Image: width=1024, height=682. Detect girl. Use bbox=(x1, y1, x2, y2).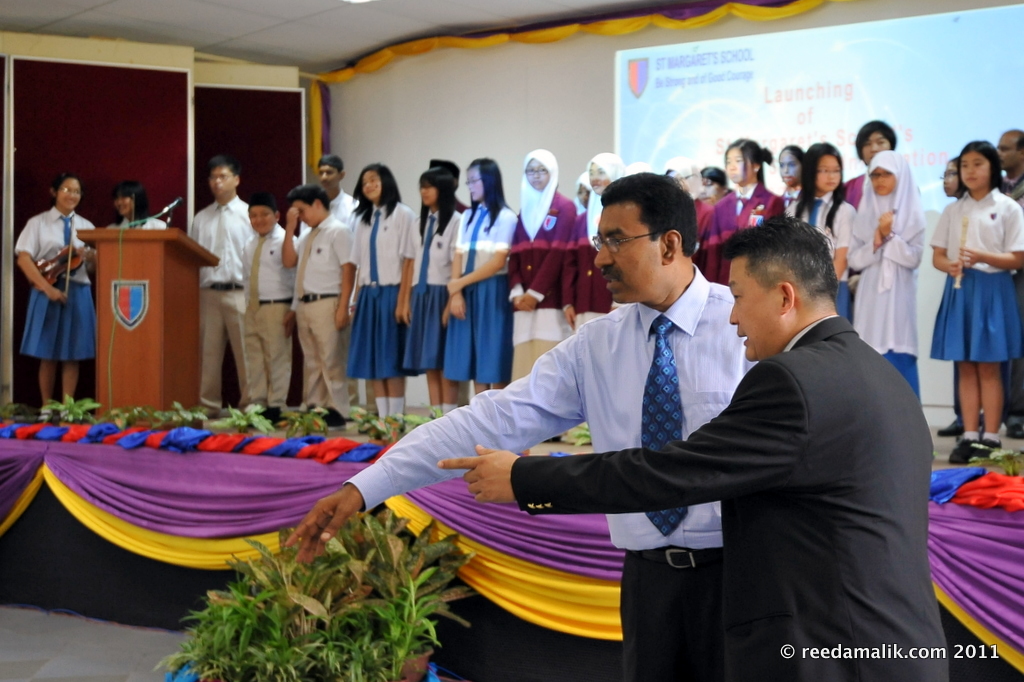
bbox=(399, 173, 464, 412).
